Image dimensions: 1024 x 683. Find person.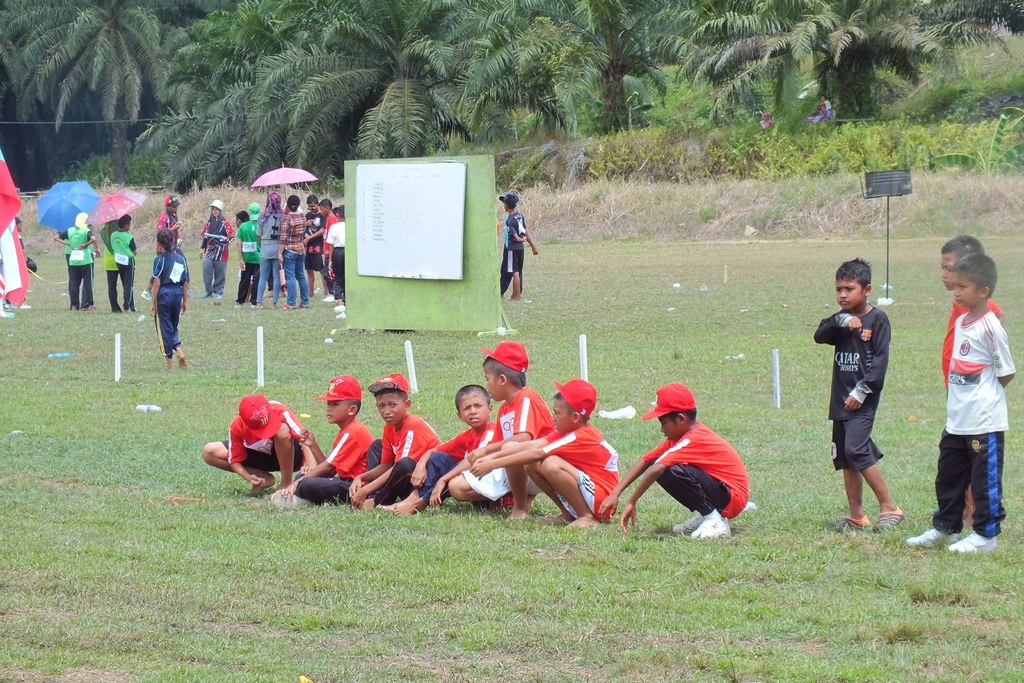
BBox(496, 192, 540, 303).
